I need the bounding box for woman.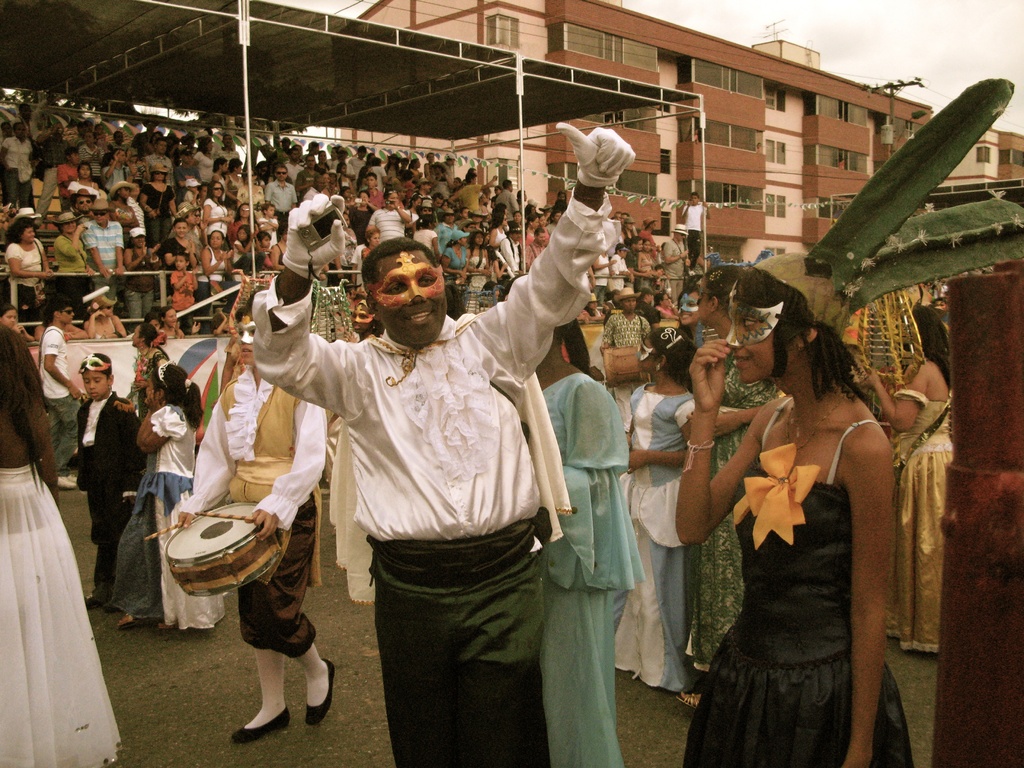
Here it is: rect(211, 158, 230, 194).
